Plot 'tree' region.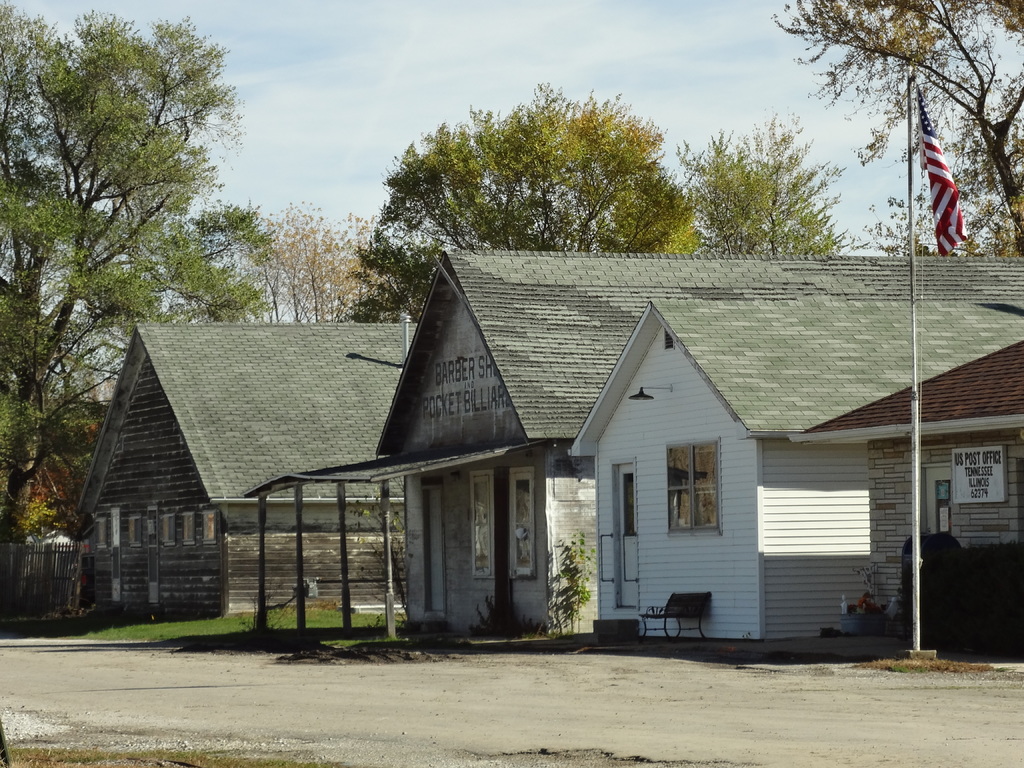
Plotted at 334:71:707:324.
